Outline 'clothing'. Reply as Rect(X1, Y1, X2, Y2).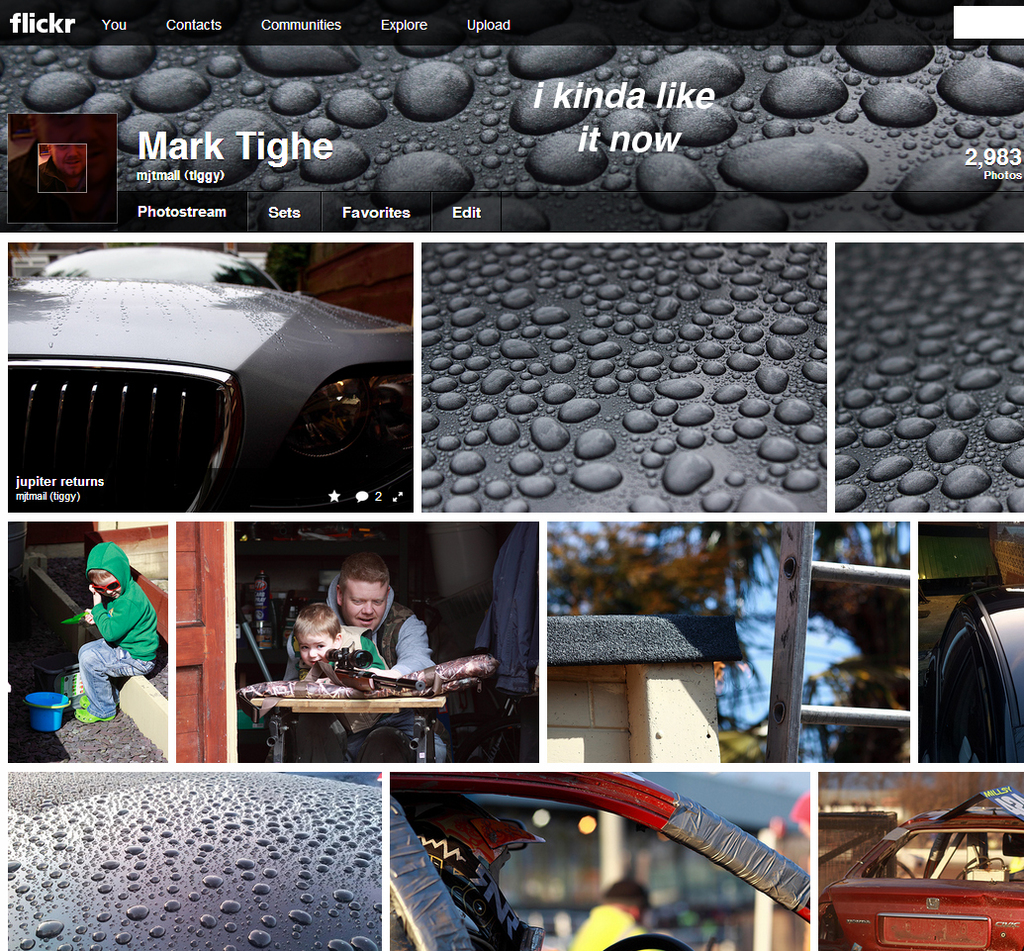
Rect(299, 631, 417, 764).
